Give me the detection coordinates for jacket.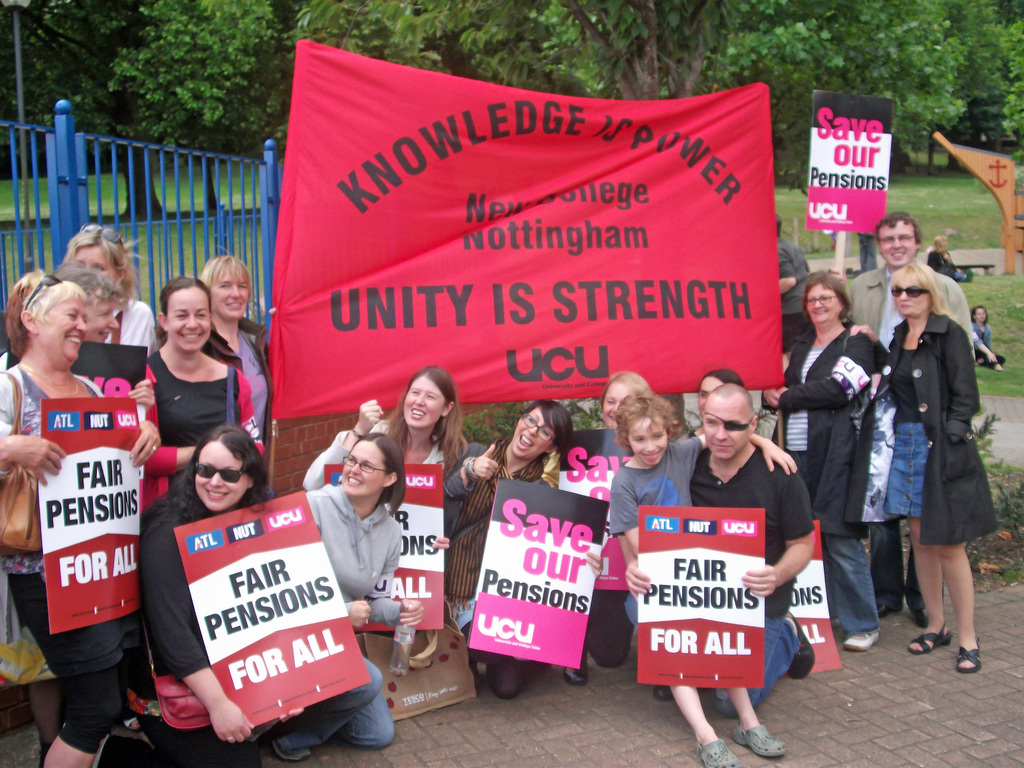
x1=866, y1=235, x2=995, y2=555.
